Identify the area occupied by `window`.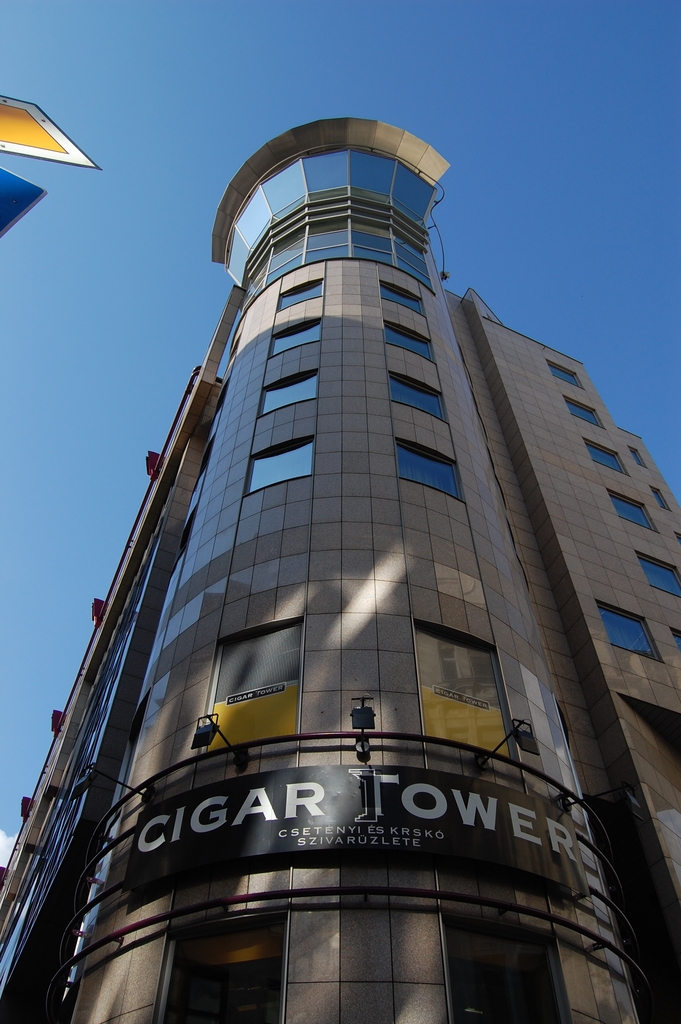
Area: 657, 486, 672, 515.
